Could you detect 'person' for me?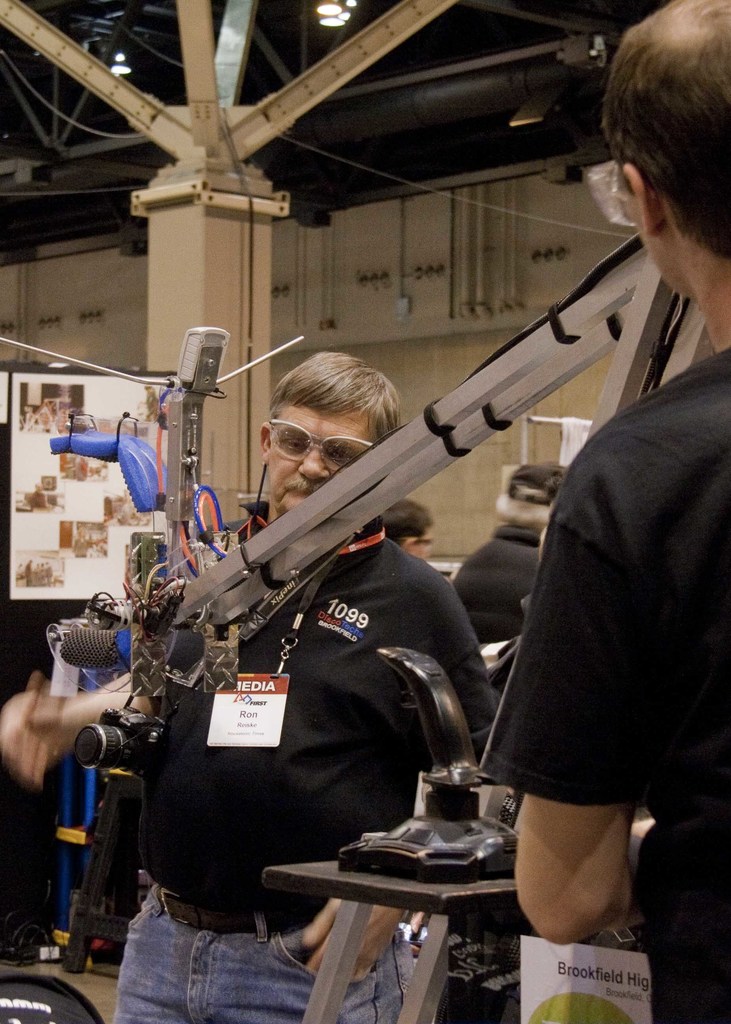
Detection result: [138,333,510,988].
